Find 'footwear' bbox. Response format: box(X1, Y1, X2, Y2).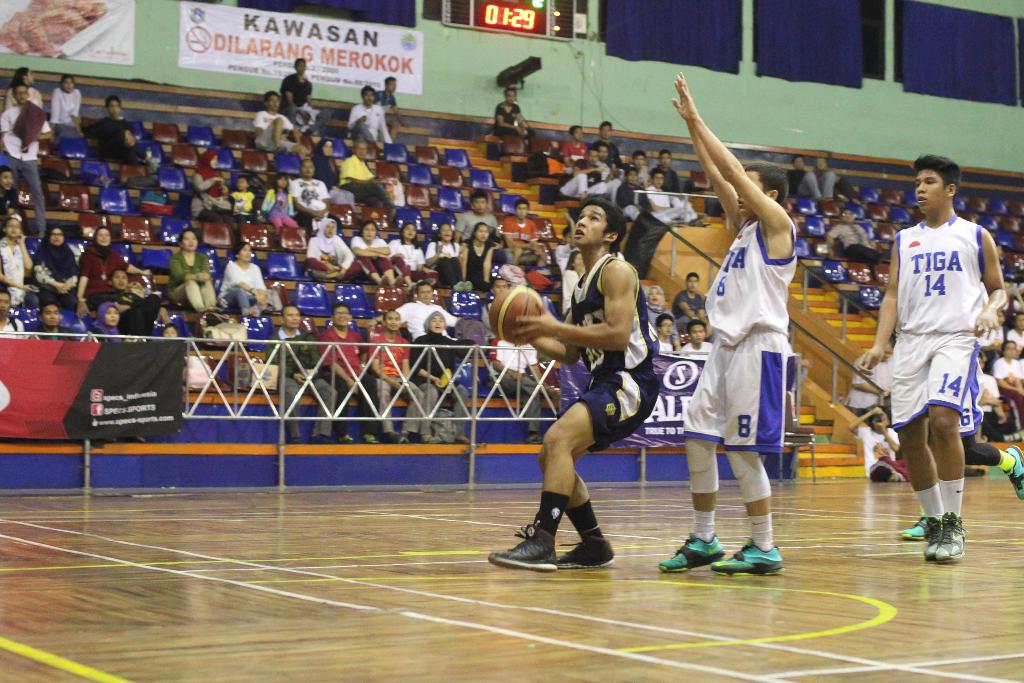
box(657, 530, 726, 575).
